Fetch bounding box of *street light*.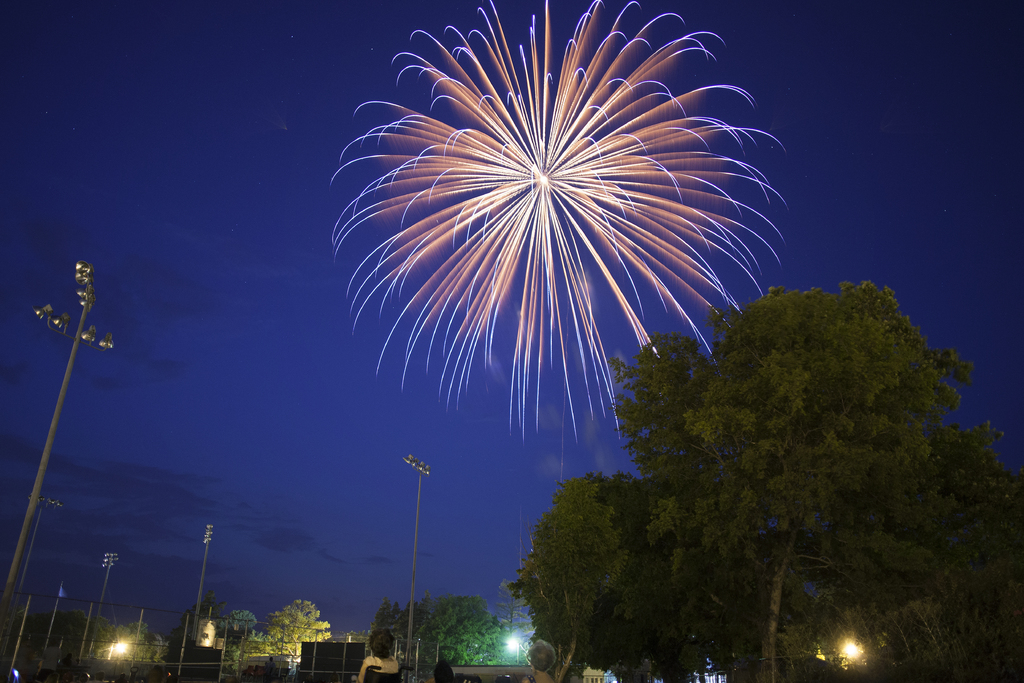
Bbox: pyautogui.locateOnScreen(89, 550, 131, 668).
